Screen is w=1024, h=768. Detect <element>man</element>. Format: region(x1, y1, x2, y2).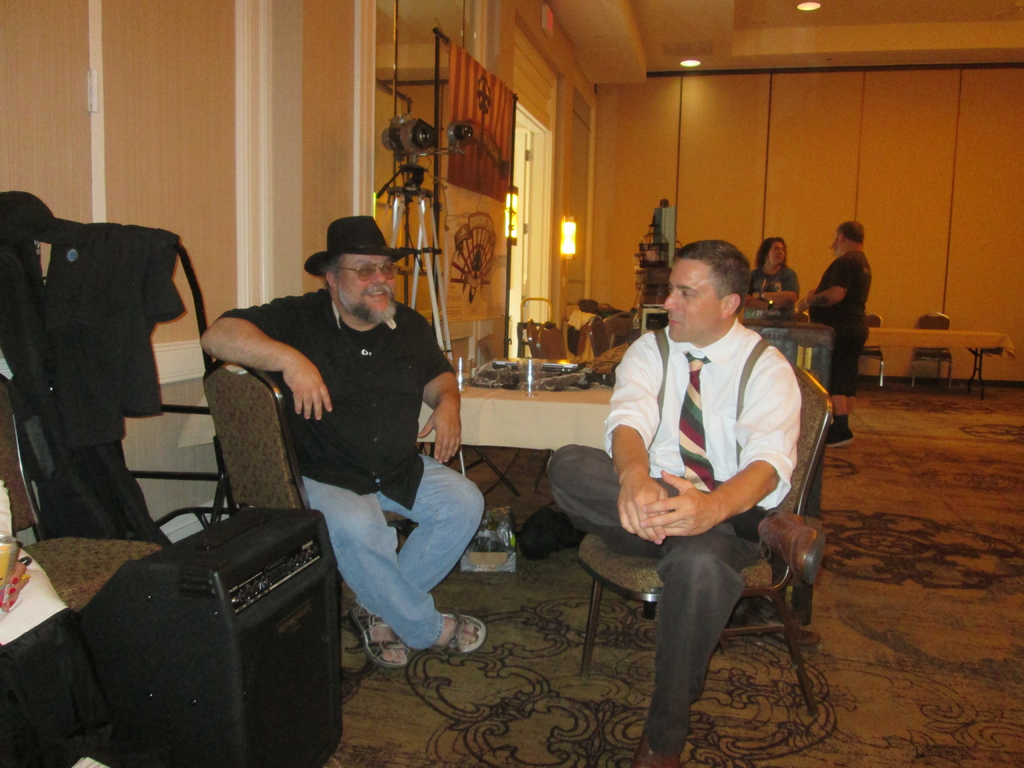
region(591, 188, 815, 751).
